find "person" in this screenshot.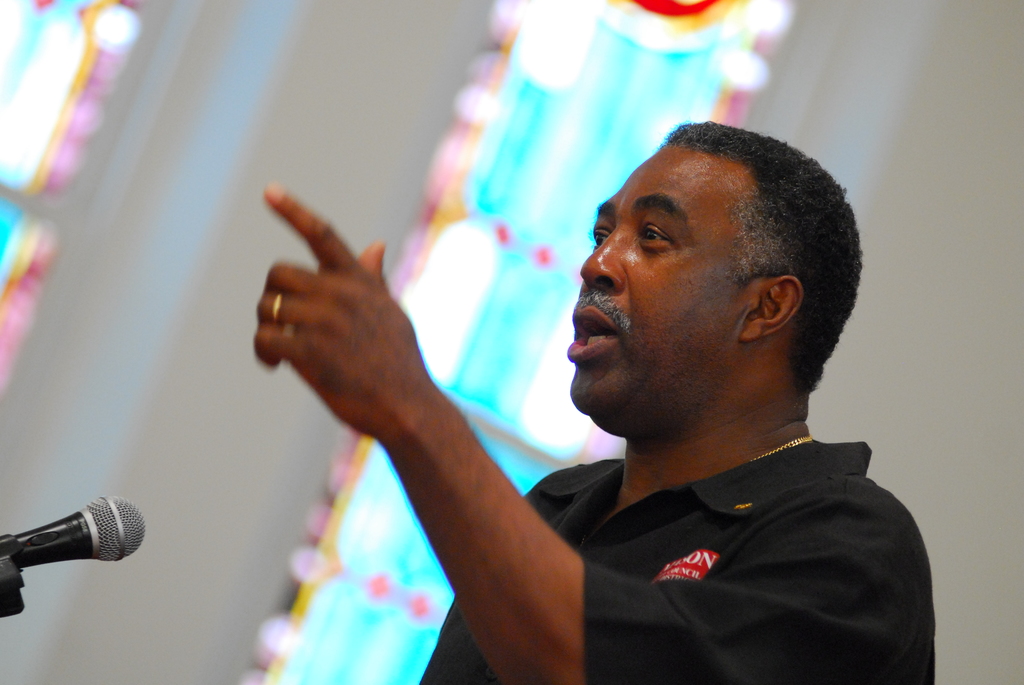
The bounding box for "person" is [left=328, top=102, right=918, bottom=675].
